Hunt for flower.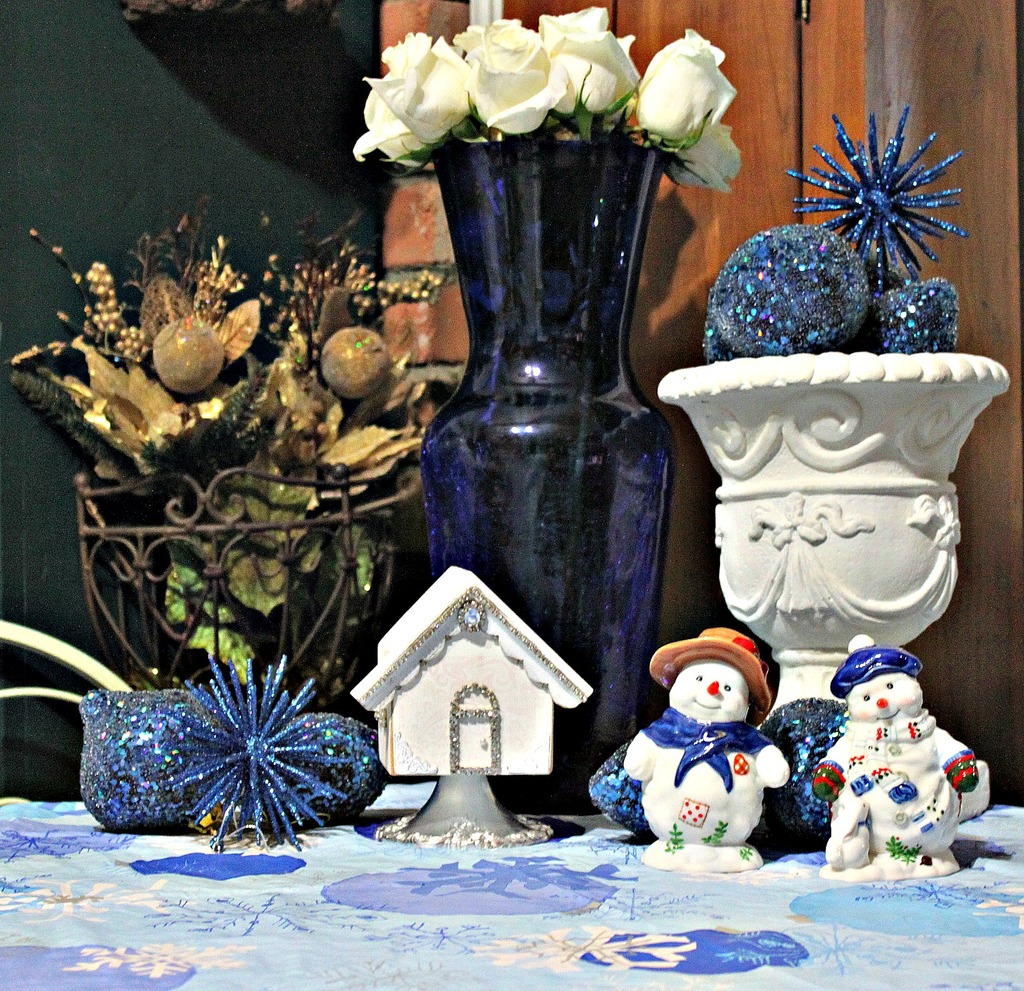
Hunted down at rect(533, 5, 641, 124).
